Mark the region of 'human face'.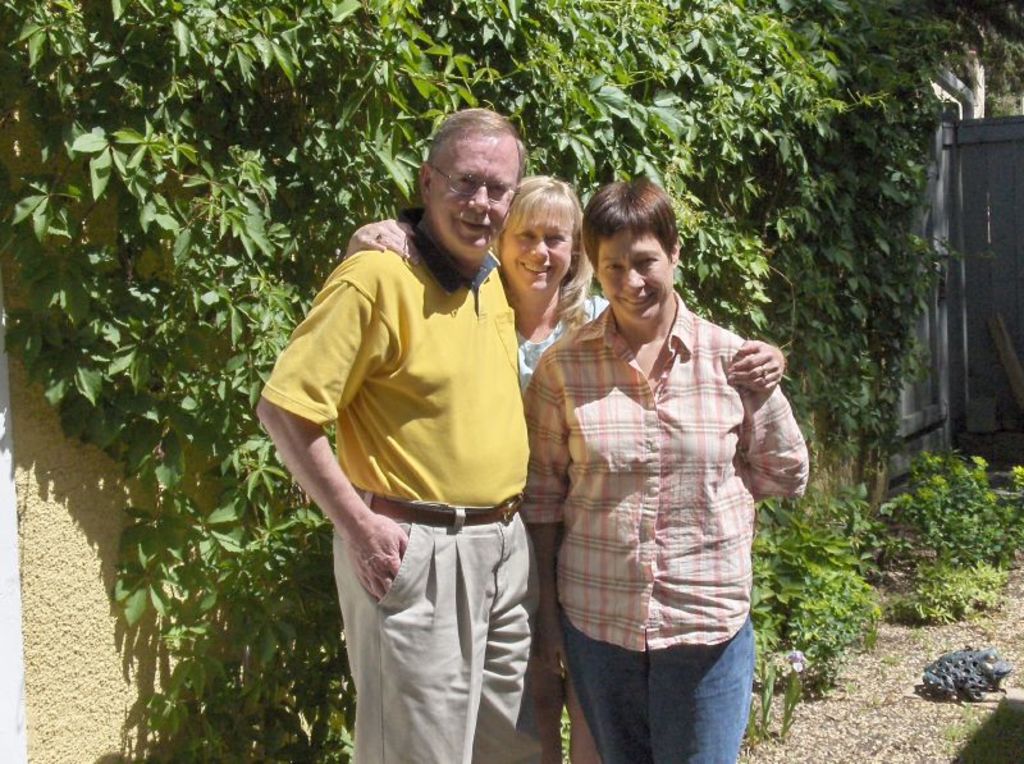
Region: <bbox>502, 214, 576, 297</bbox>.
